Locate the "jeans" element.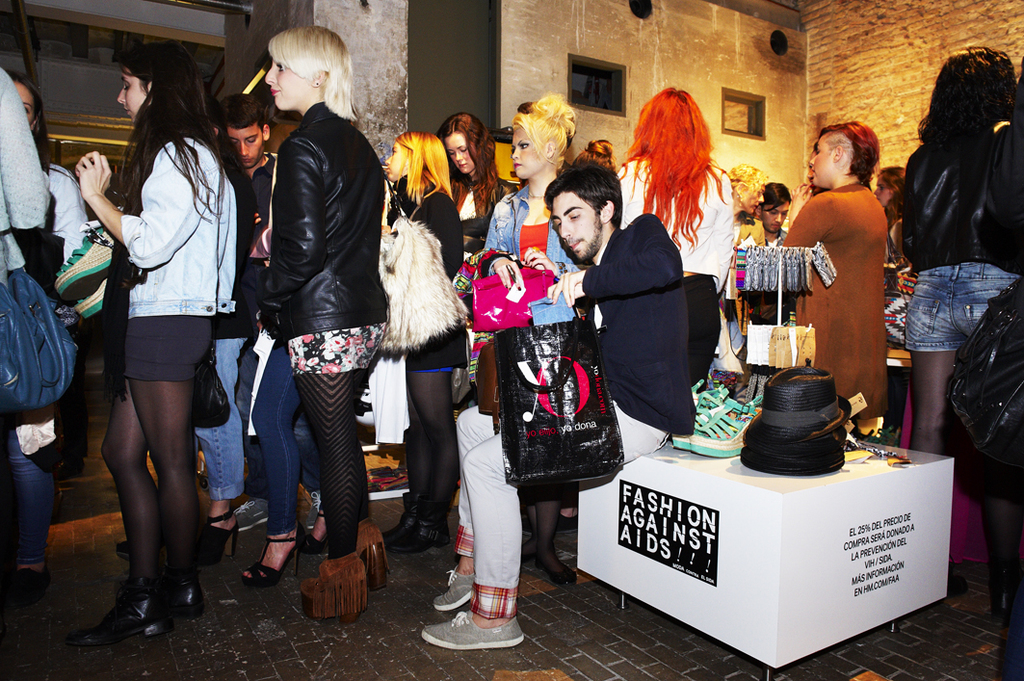
Element bbox: x1=252, y1=336, x2=326, y2=537.
